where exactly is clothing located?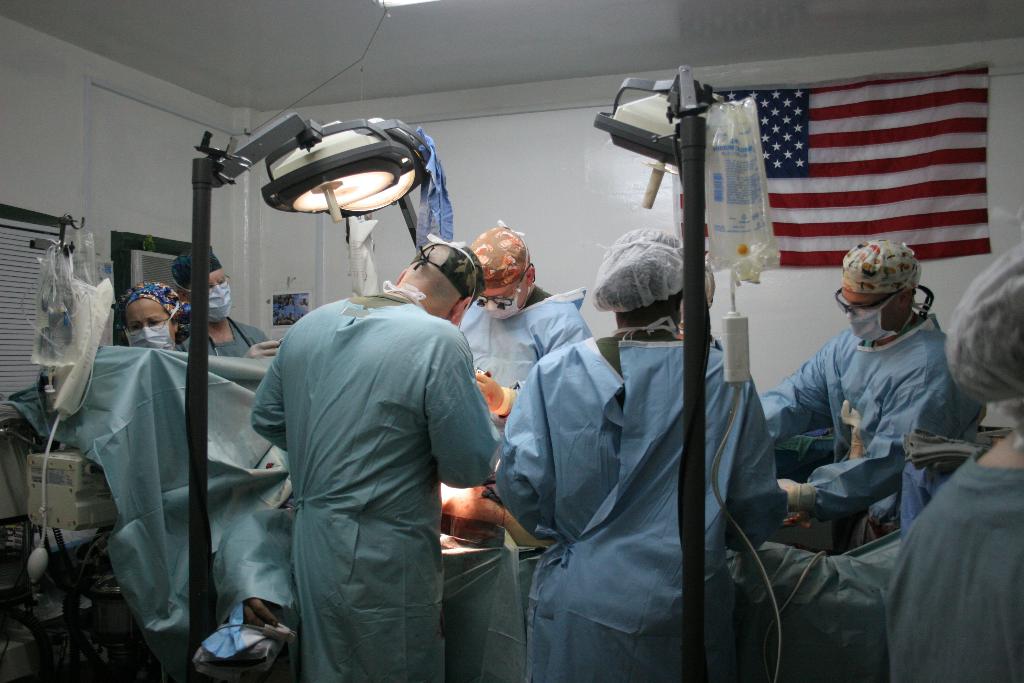
Its bounding box is (left=756, top=306, right=989, bottom=554).
